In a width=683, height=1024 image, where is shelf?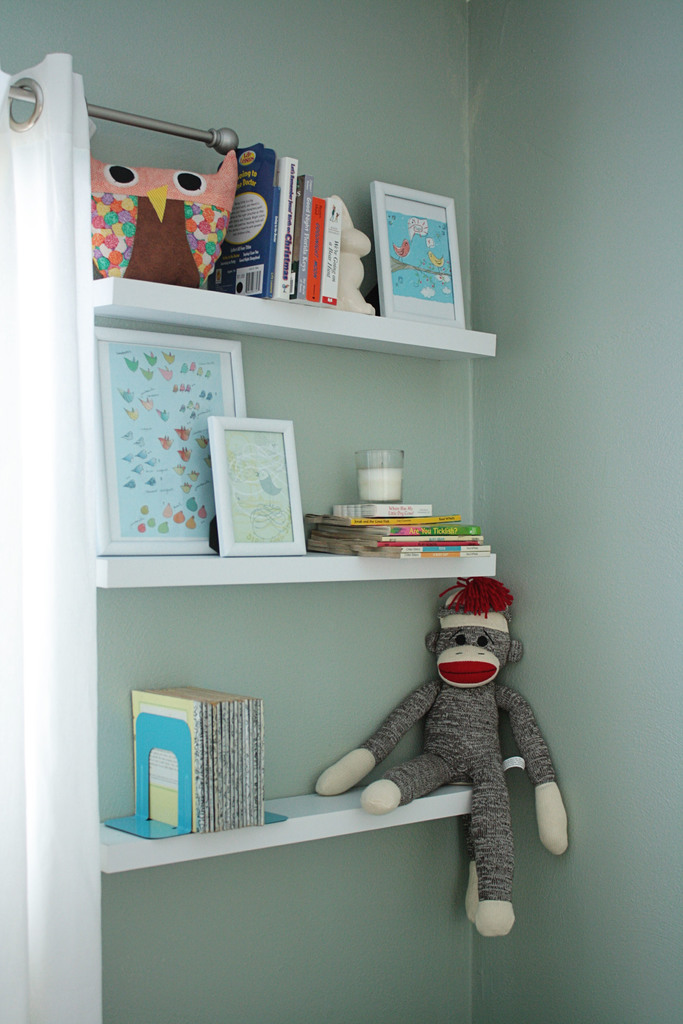
x1=85 y1=534 x2=491 y2=585.
